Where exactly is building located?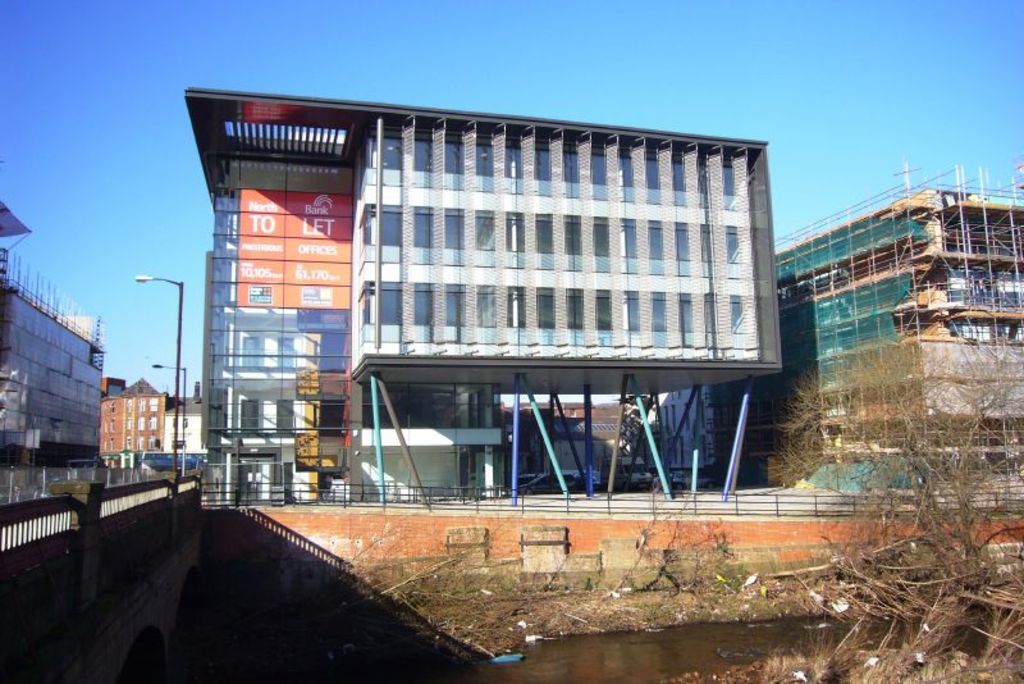
Its bounding box is bbox=(183, 87, 778, 509).
